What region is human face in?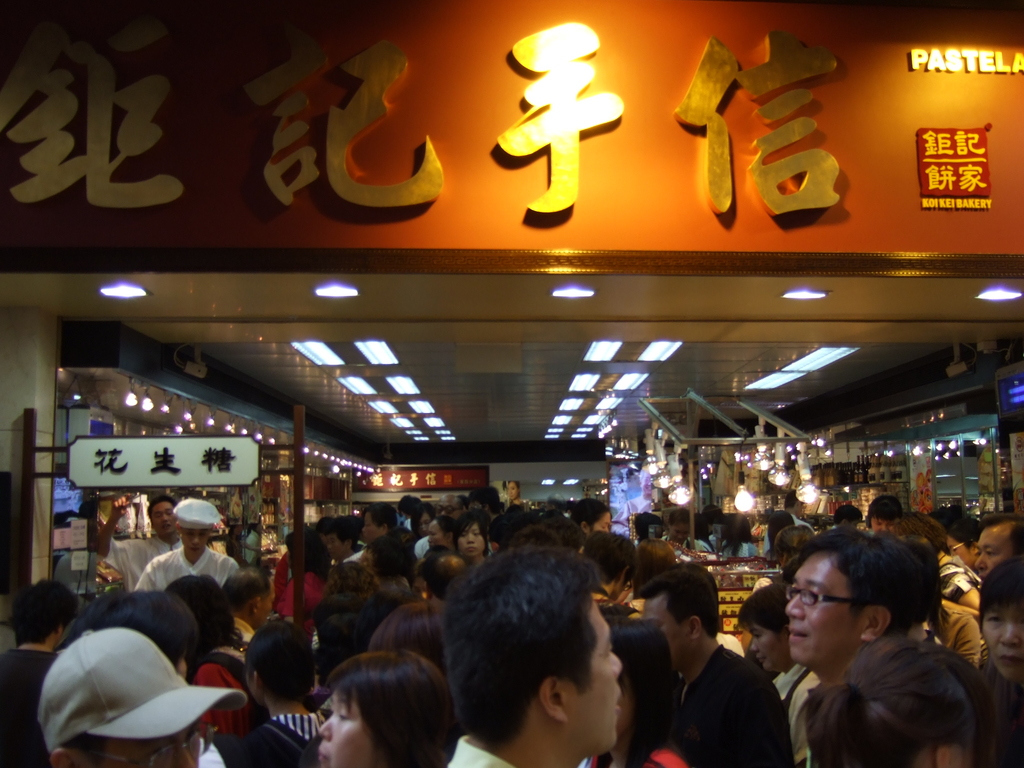
(x1=566, y1=594, x2=618, y2=750).
